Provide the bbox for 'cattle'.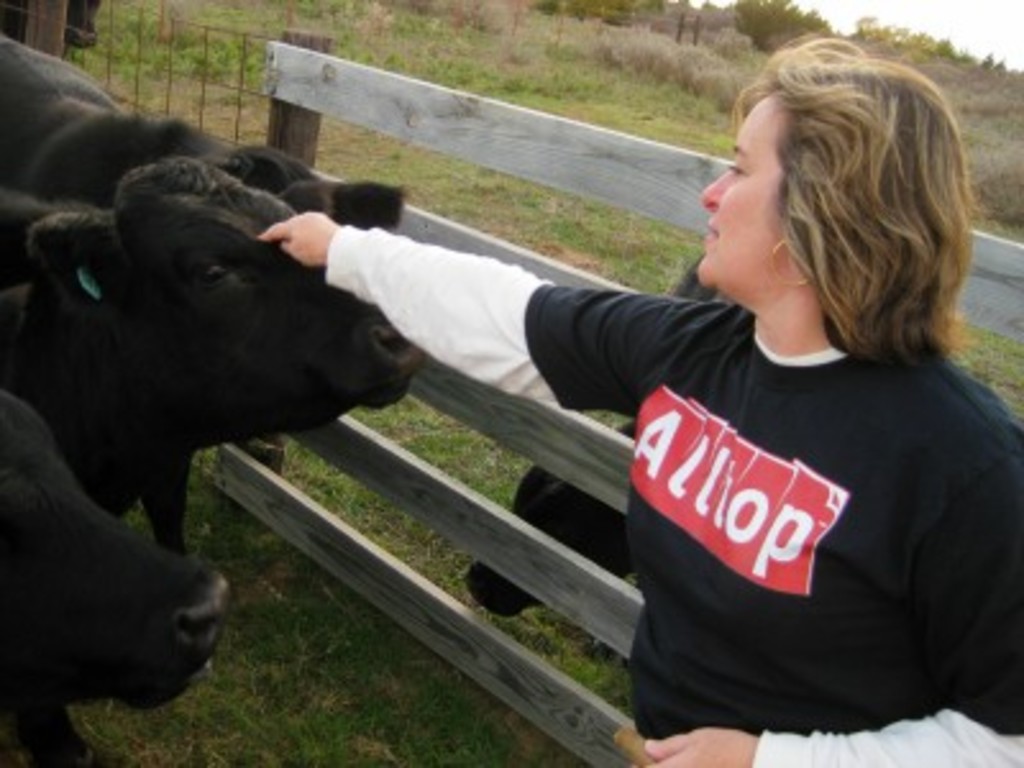
0, 392, 230, 765.
